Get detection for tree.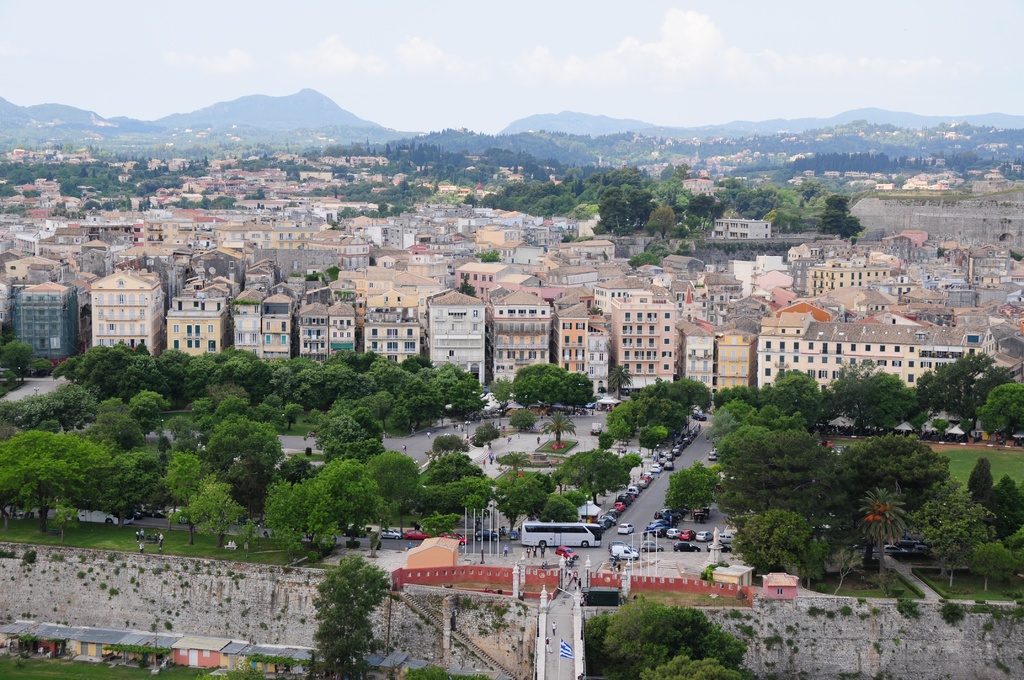
Detection: (x1=92, y1=399, x2=133, y2=419).
